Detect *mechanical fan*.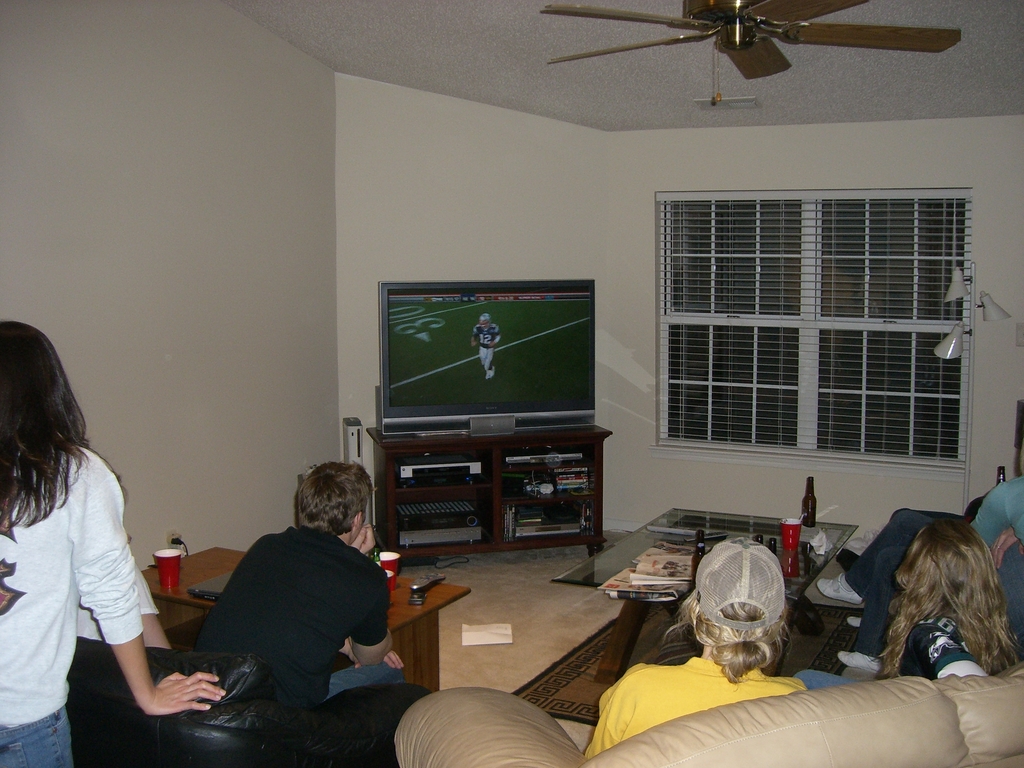
Detected at bbox=(536, 0, 962, 84).
